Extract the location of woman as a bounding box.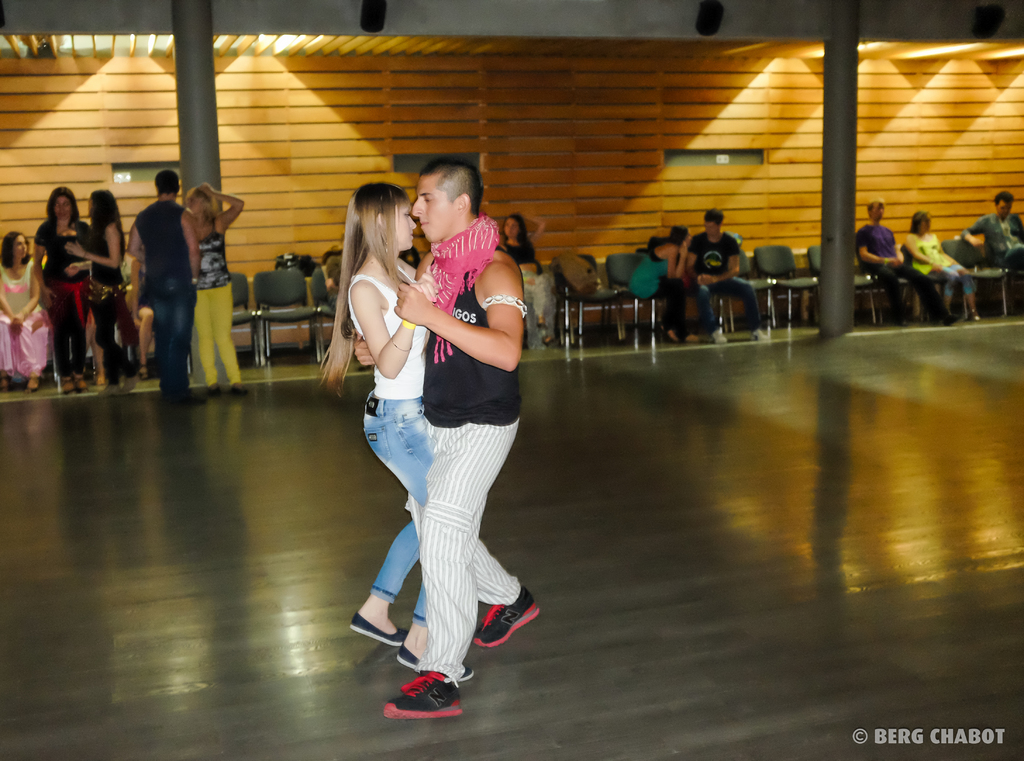
crop(899, 208, 986, 323).
